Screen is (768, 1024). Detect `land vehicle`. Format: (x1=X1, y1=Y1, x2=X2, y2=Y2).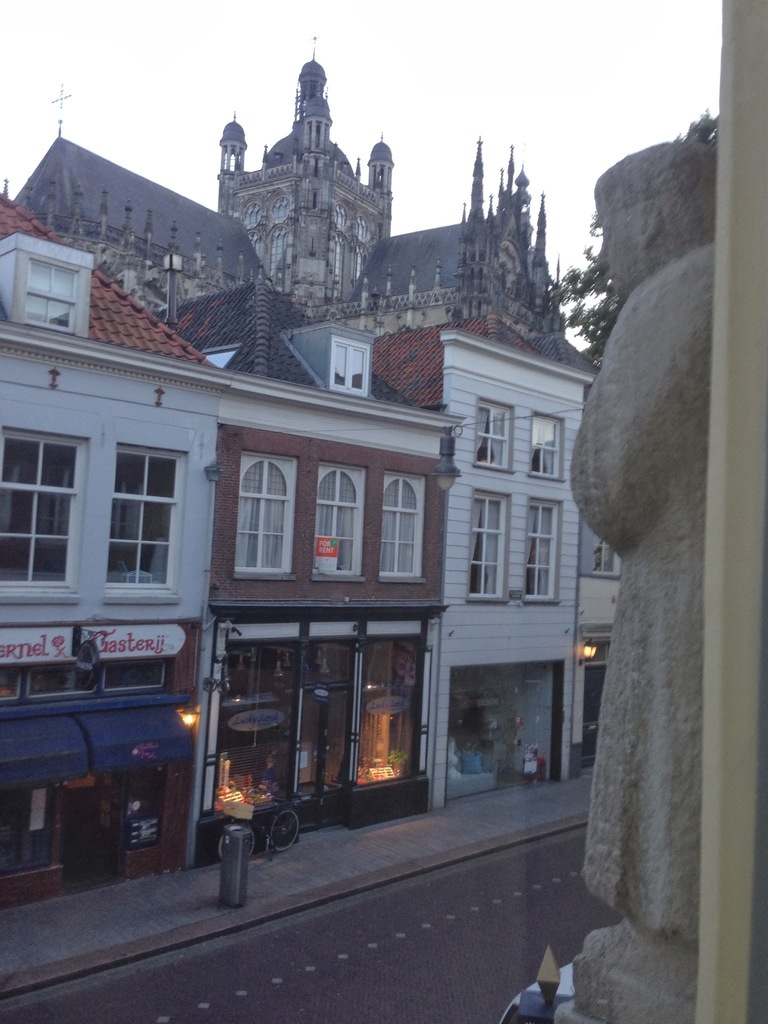
(x1=499, y1=959, x2=576, y2=1023).
